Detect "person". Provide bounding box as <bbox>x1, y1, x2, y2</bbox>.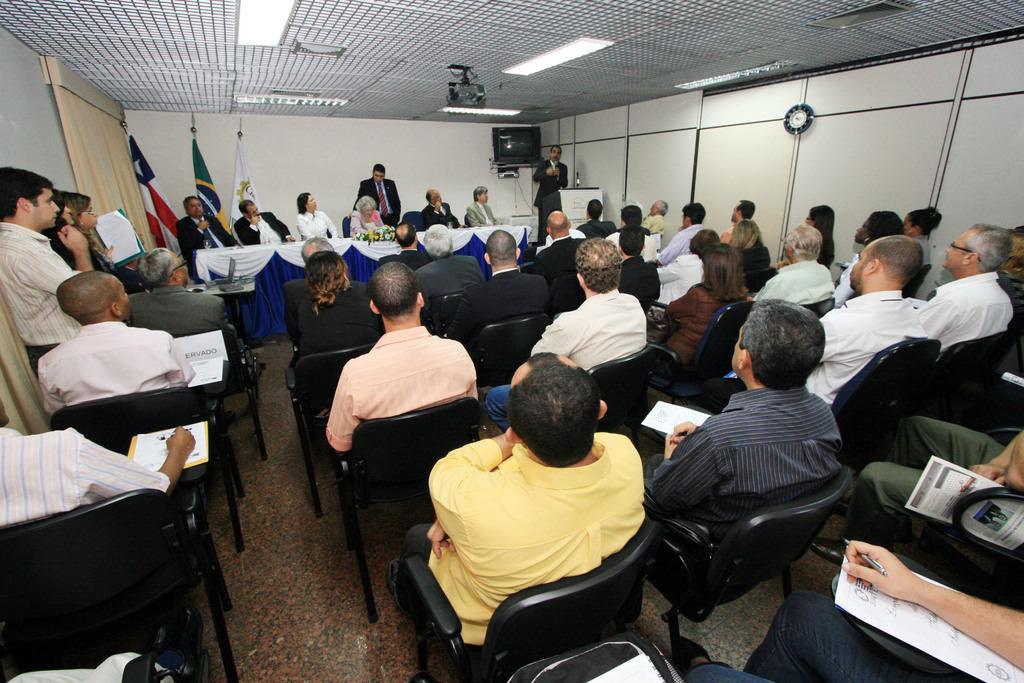
<bbox>47, 184, 135, 280</bbox>.
